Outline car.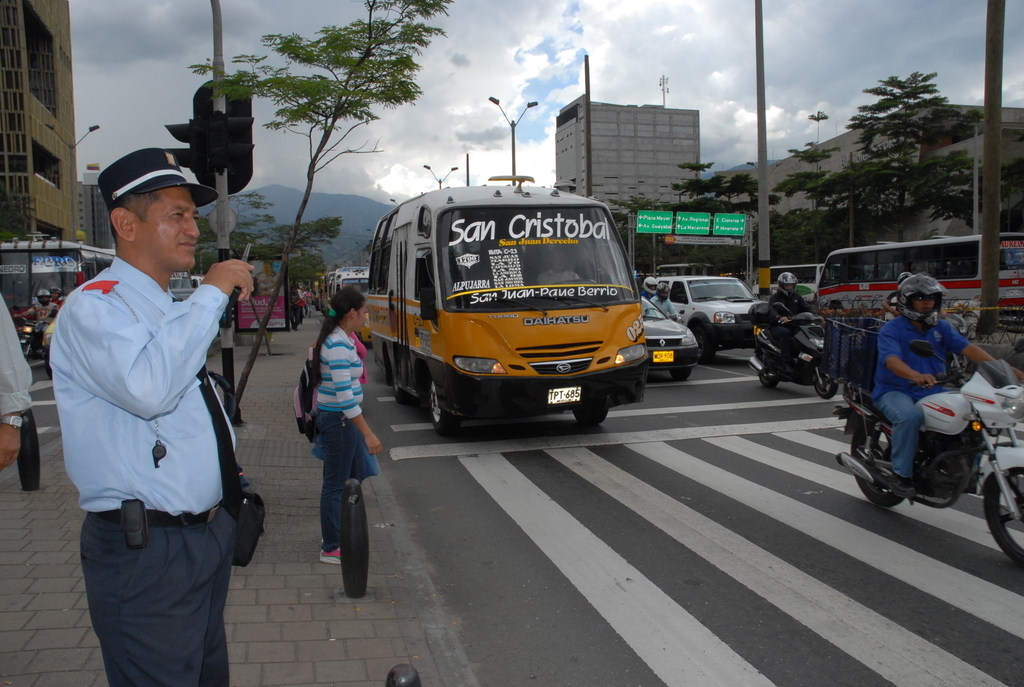
Outline: 654:274:770:363.
